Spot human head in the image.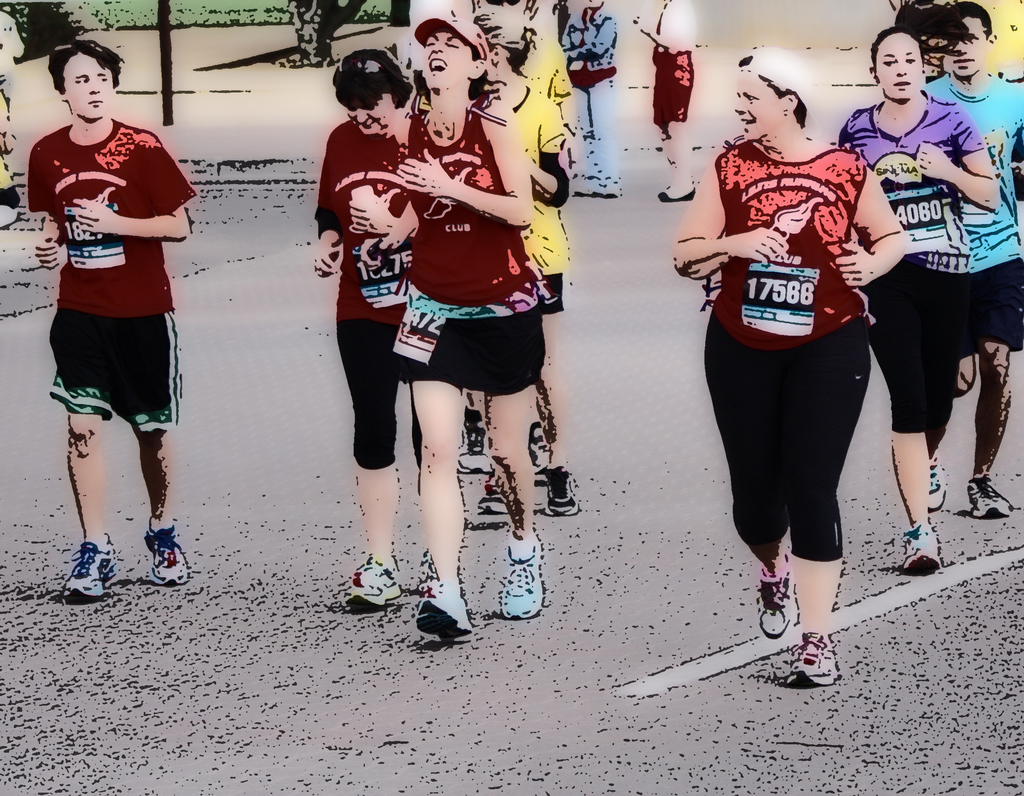
human head found at (left=44, top=45, right=140, bottom=129).
